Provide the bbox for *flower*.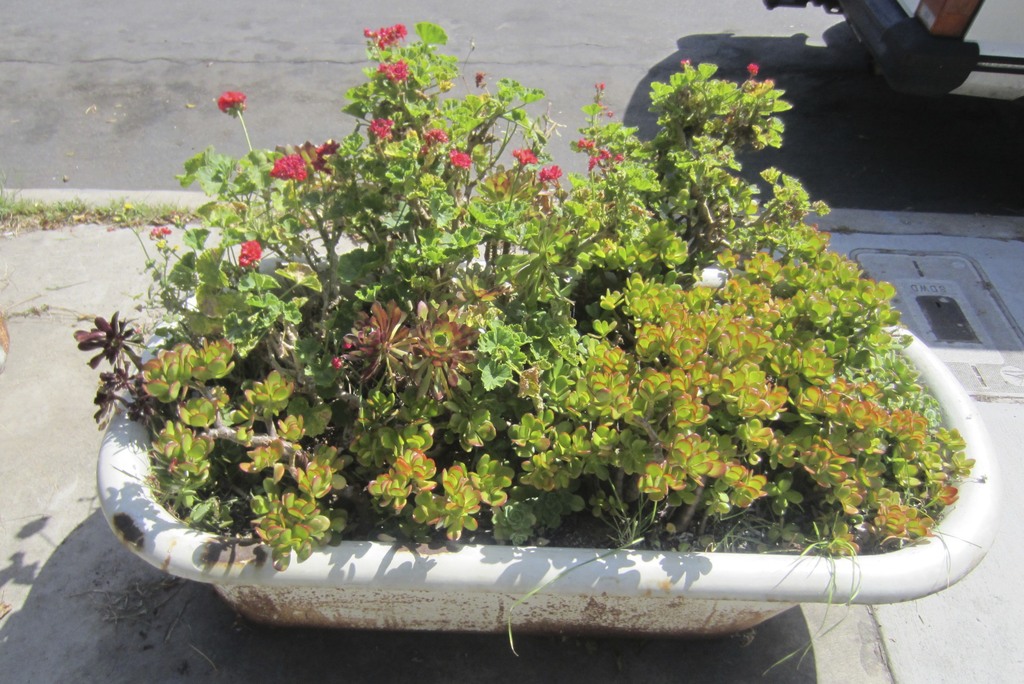
<bbox>512, 149, 538, 171</bbox>.
